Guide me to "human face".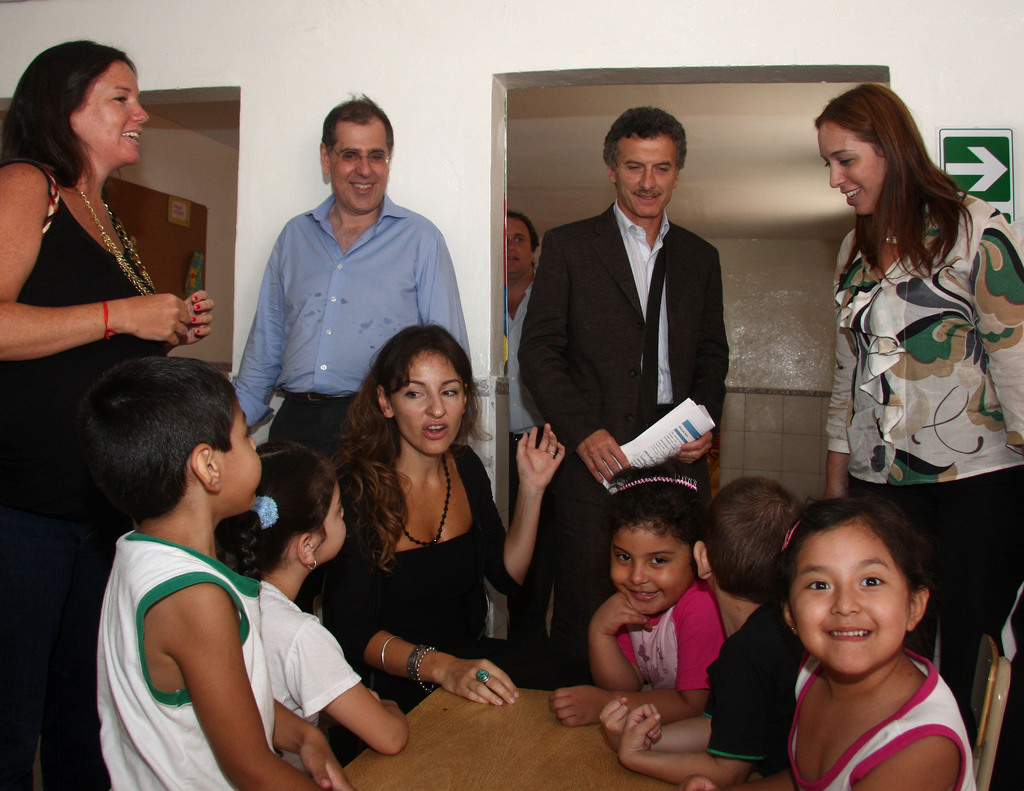
Guidance: [391,345,466,455].
